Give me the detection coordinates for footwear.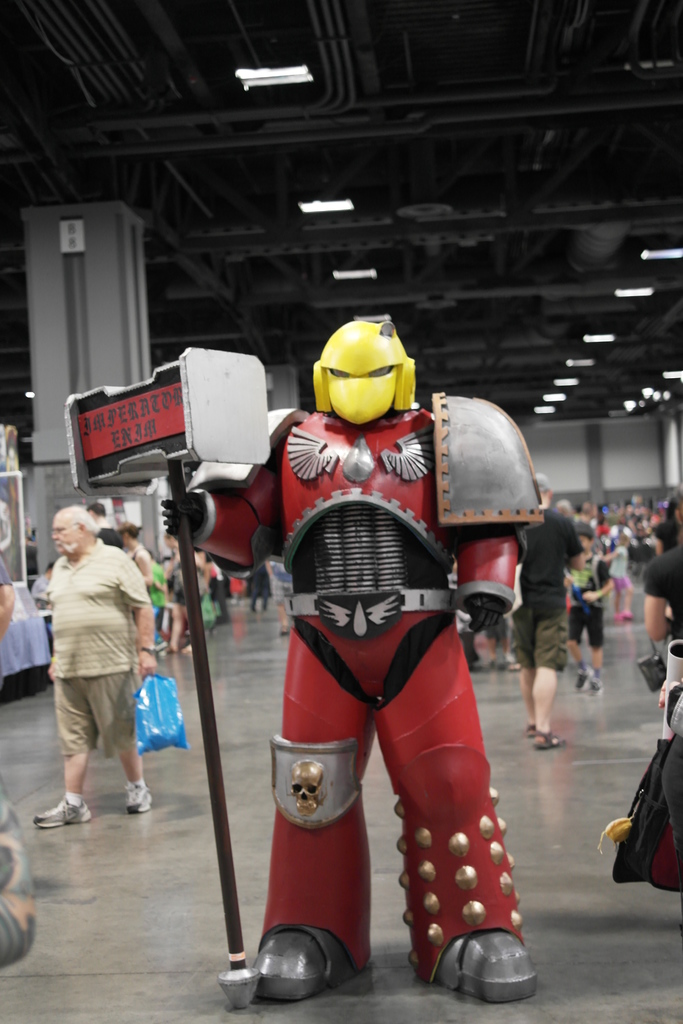
571,667,592,691.
